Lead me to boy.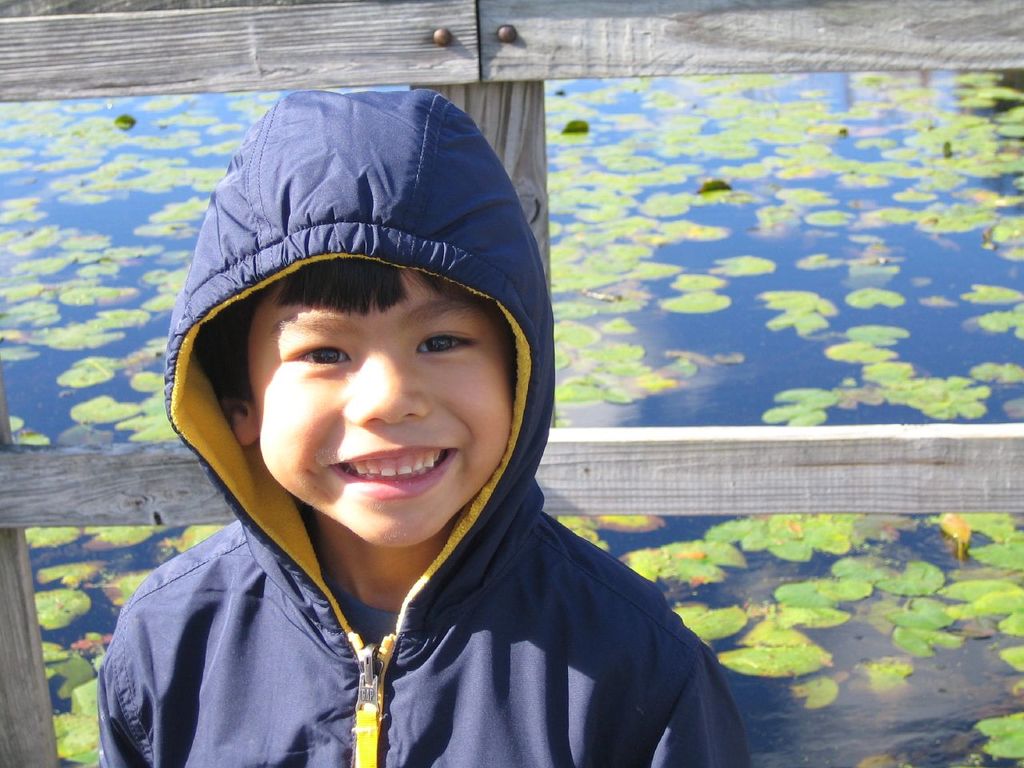
Lead to x1=92 y1=82 x2=734 y2=754.
